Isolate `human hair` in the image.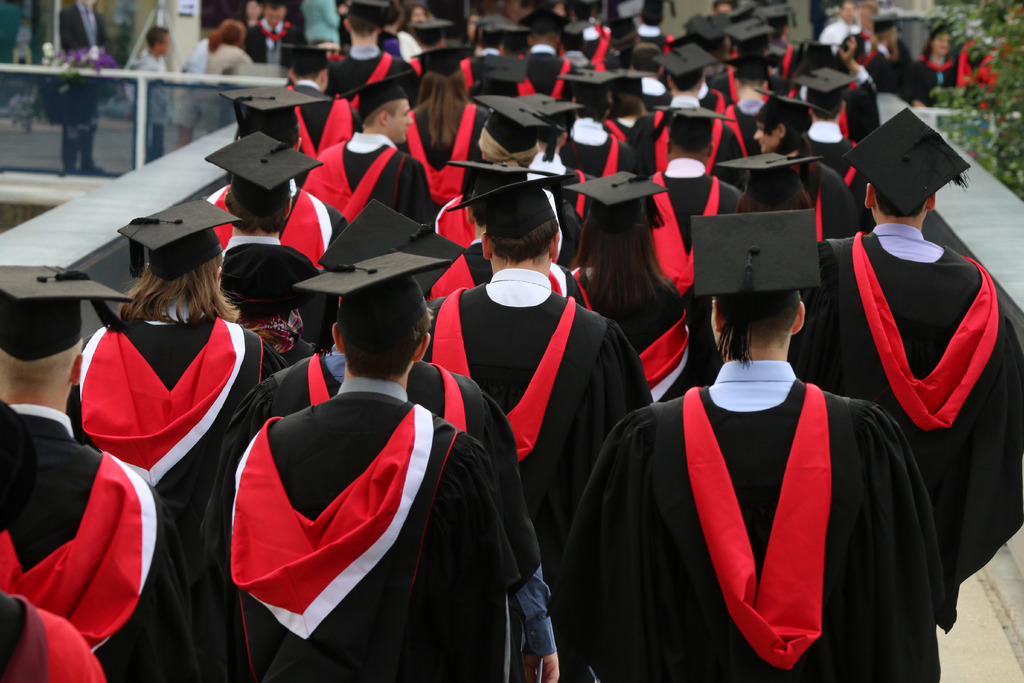
Isolated region: [left=568, top=217, right=673, bottom=314].
